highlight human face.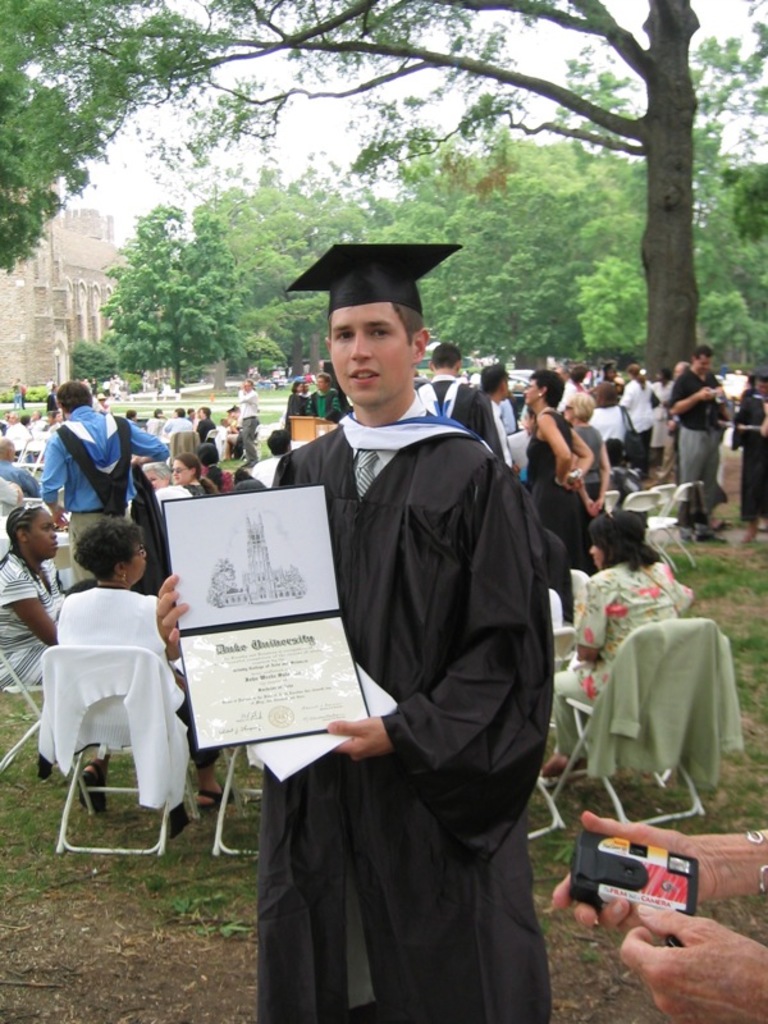
Highlighted region: left=329, top=297, right=410, bottom=404.
